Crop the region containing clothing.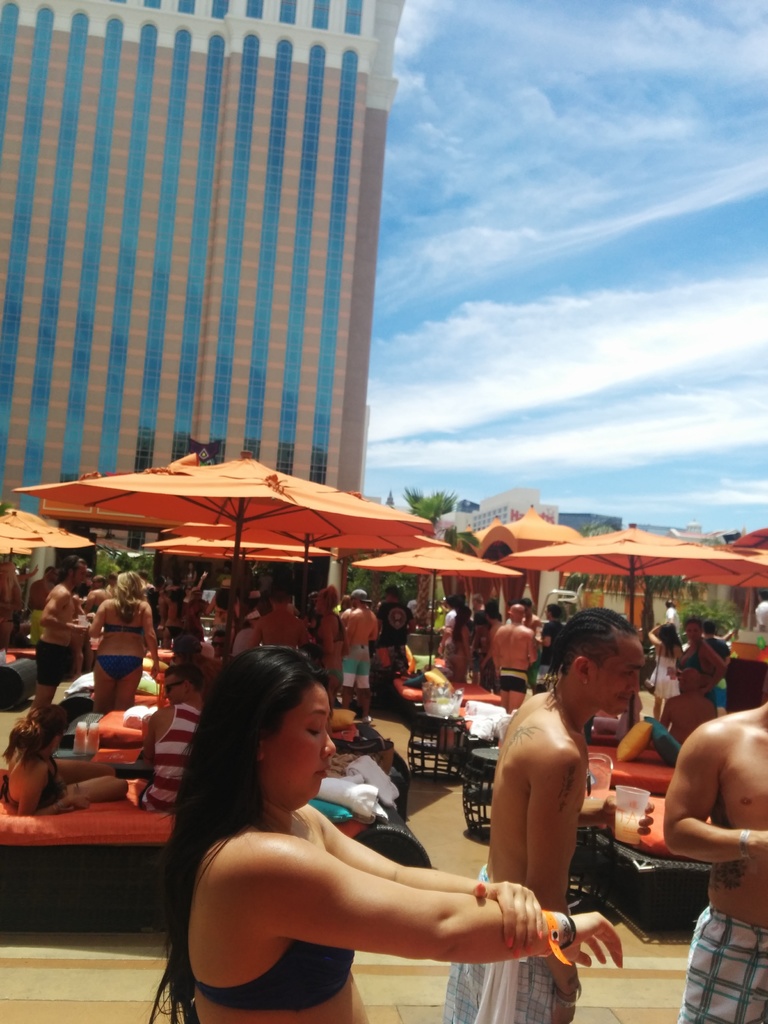
Crop region: [x1=340, y1=646, x2=368, y2=690].
